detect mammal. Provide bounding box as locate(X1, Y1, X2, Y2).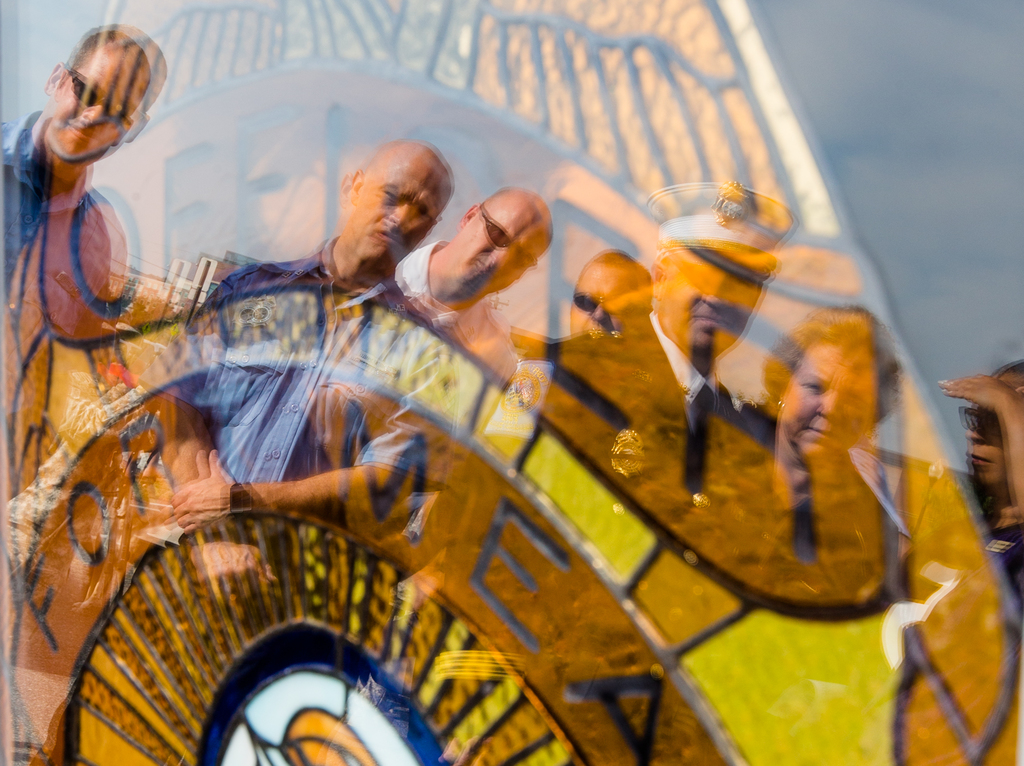
locate(0, 31, 163, 369).
